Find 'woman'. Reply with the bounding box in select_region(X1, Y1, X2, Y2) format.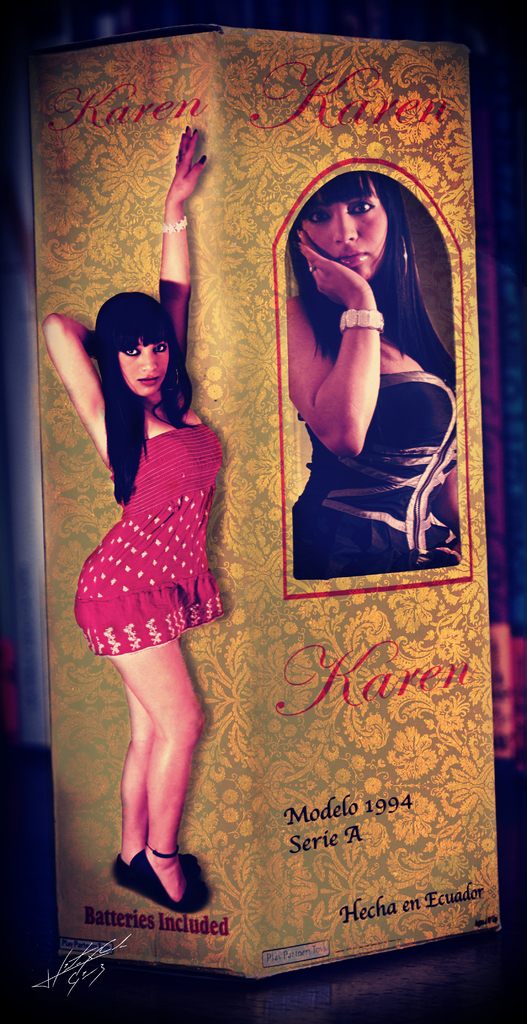
select_region(40, 120, 210, 914).
